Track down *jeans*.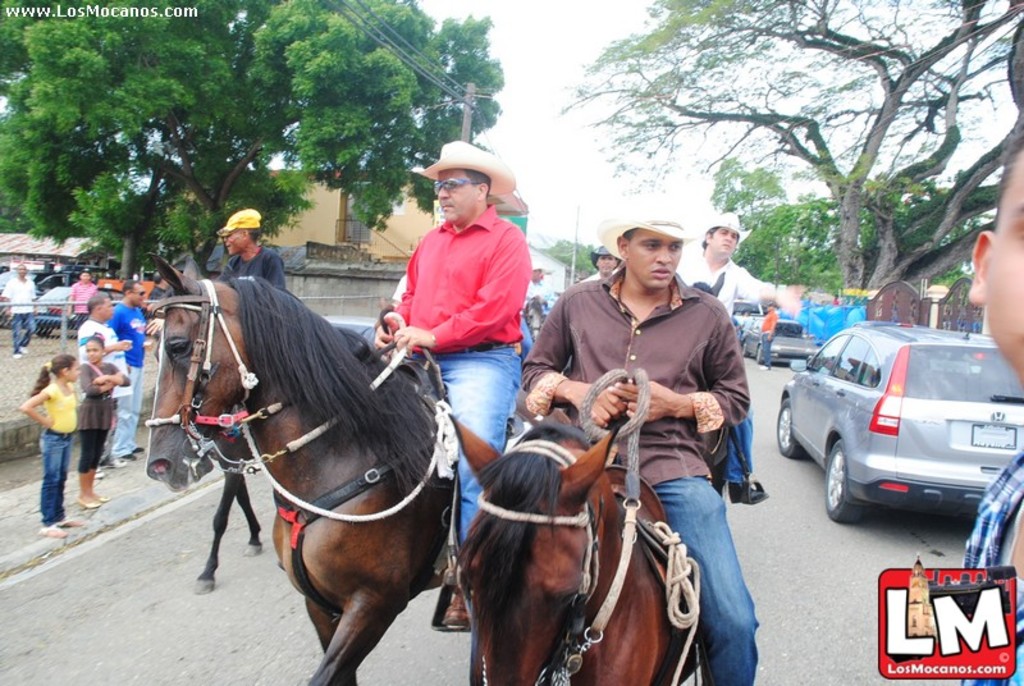
Tracked to bbox=(522, 324, 532, 358).
